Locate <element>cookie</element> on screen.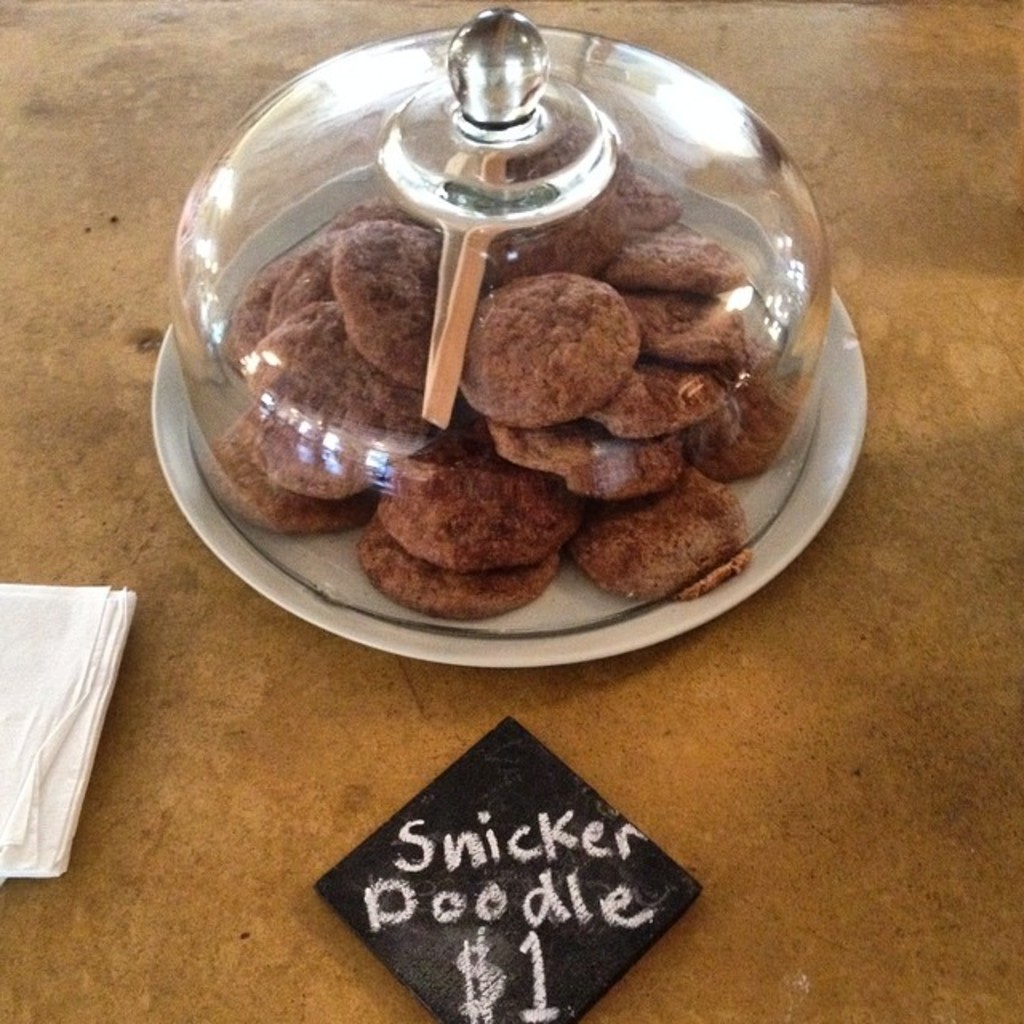
On screen at 370 418 579 570.
